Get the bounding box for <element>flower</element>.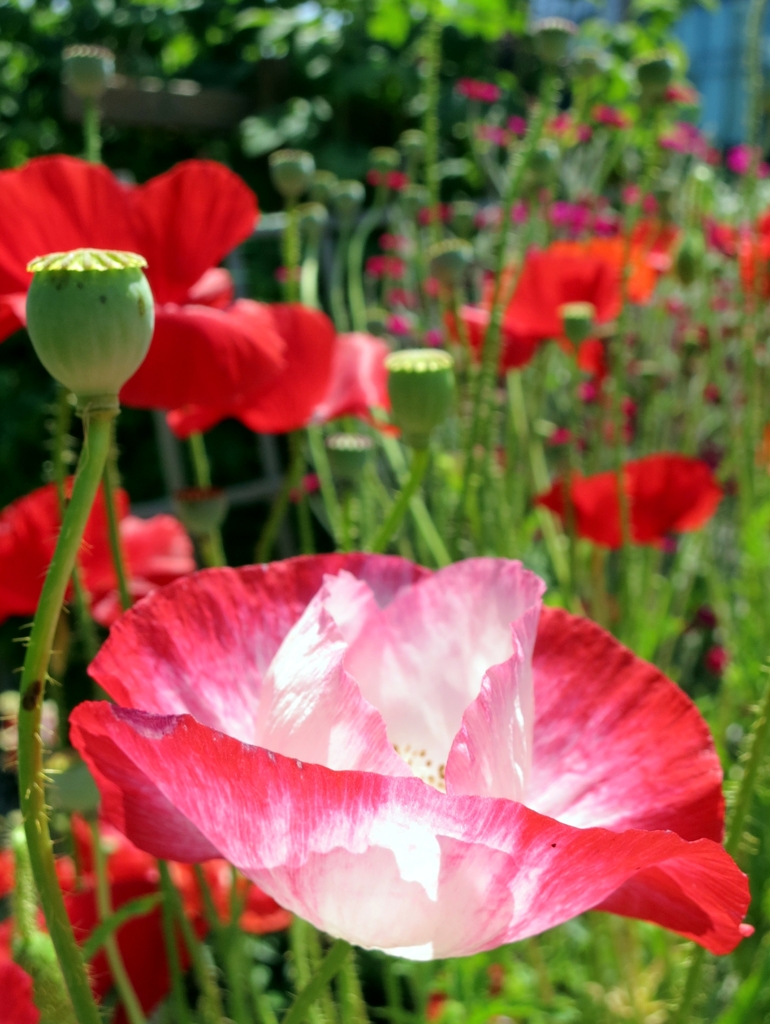
BBox(85, 556, 766, 972).
